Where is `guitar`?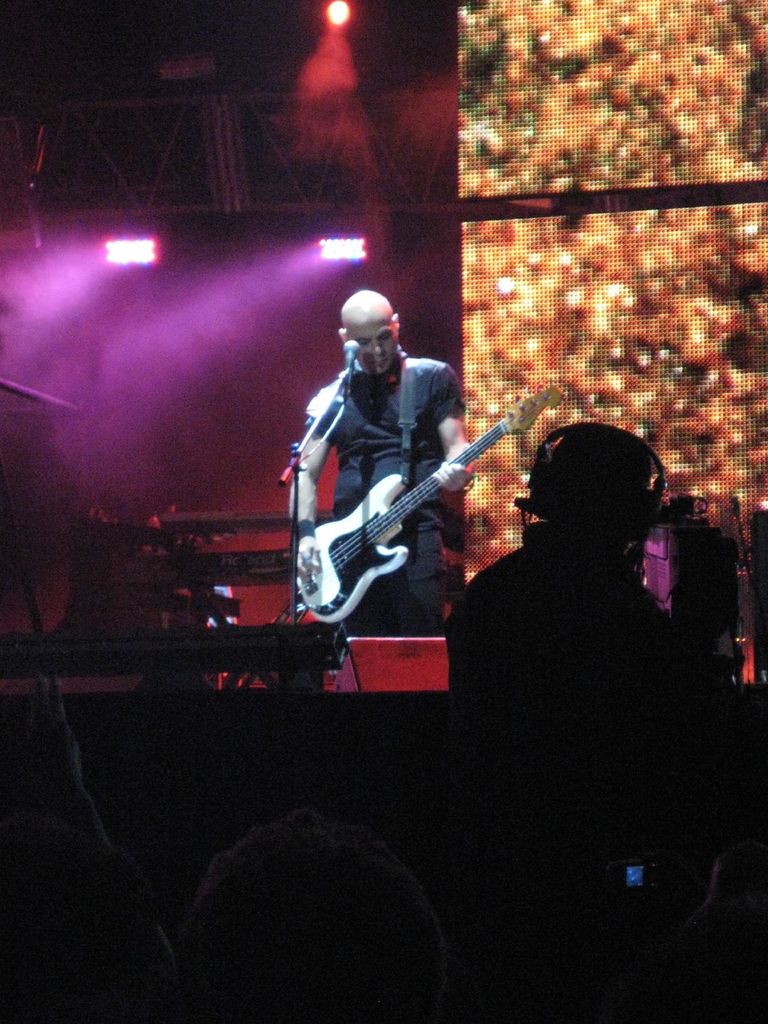
{"x1": 289, "y1": 379, "x2": 564, "y2": 627}.
